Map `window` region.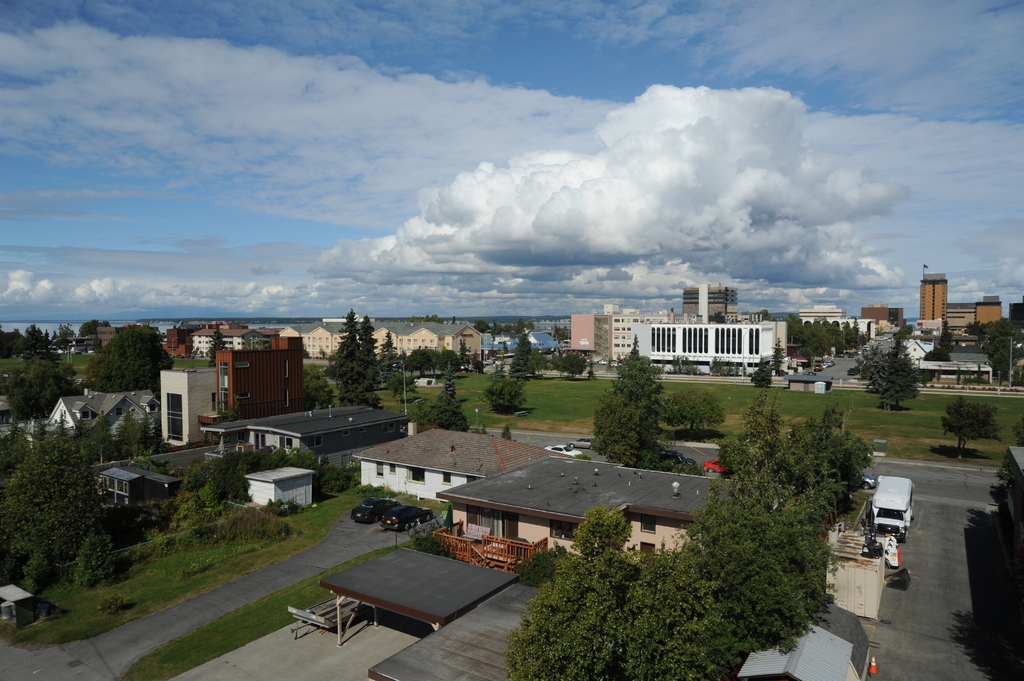
Mapped to l=407, t=469, r=426, b=485.
